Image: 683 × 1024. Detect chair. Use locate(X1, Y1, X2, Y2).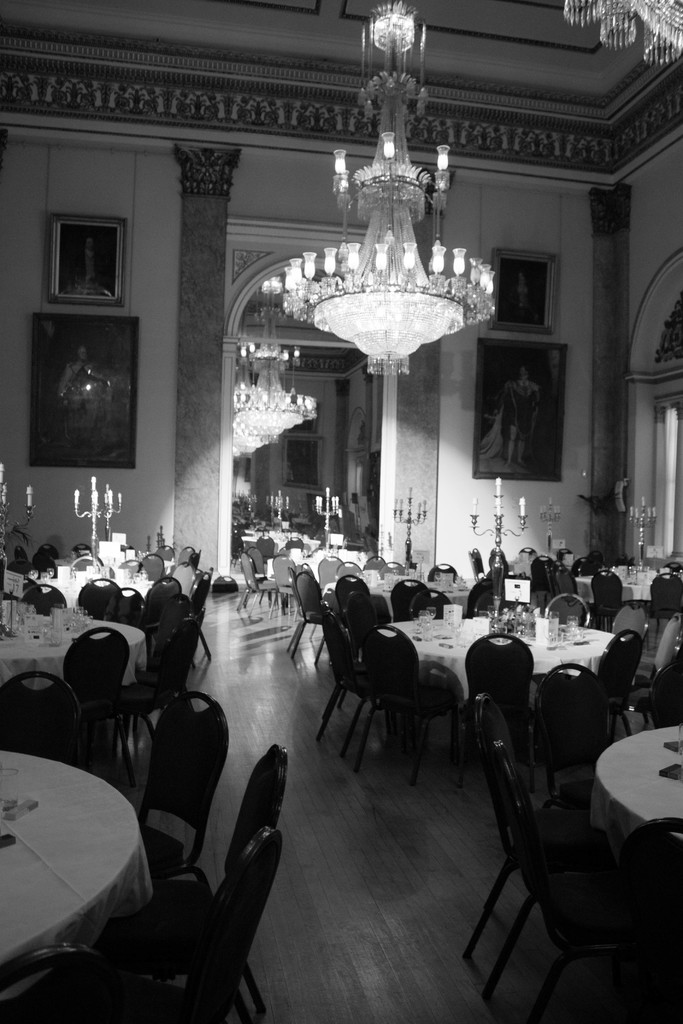
locate(257, 535, 273, 563).
